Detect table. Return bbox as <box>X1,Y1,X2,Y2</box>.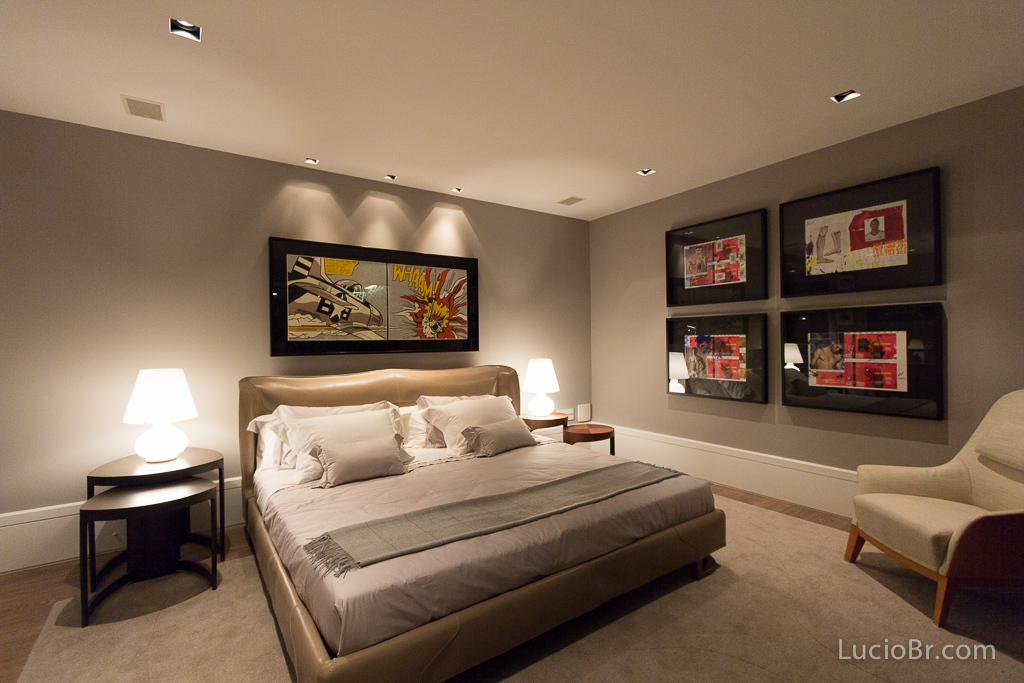
<box>563,421,616,452</box>.
